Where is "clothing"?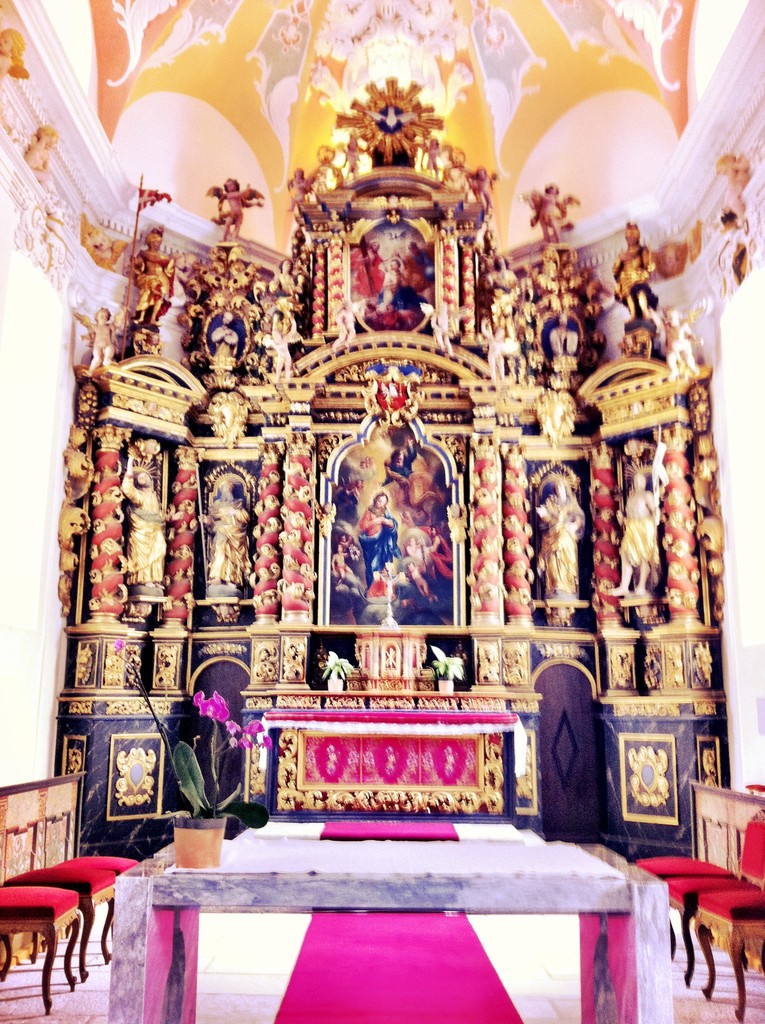
bbox(375, 271, 431, 309).
